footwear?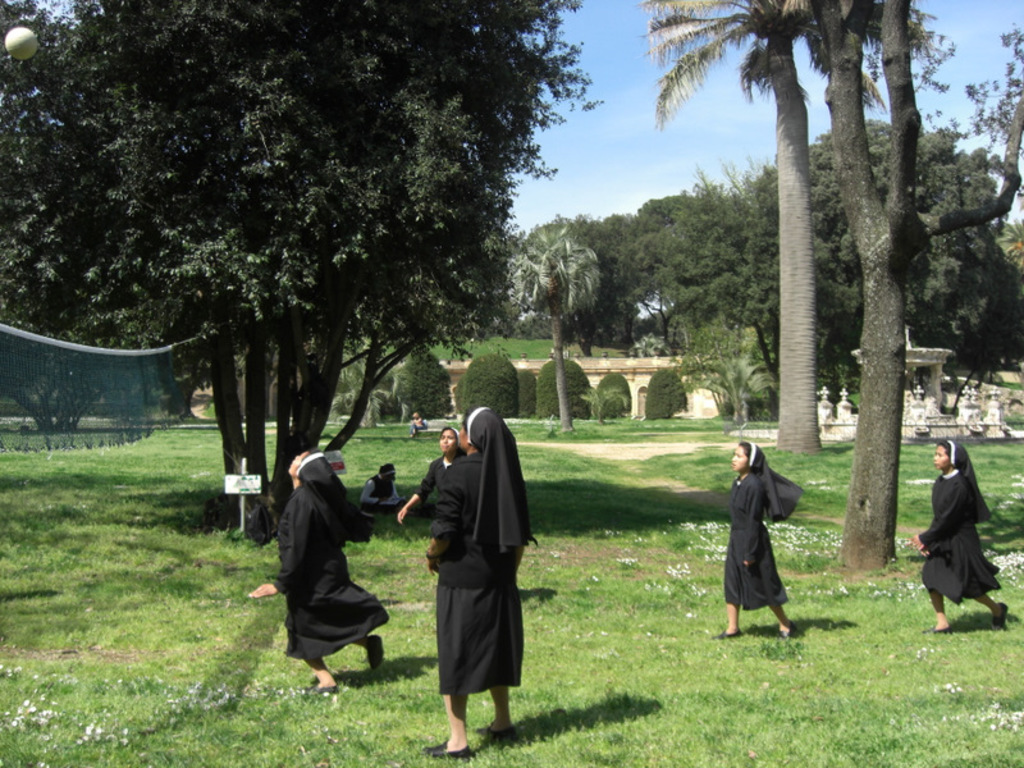
307,684,337,694
